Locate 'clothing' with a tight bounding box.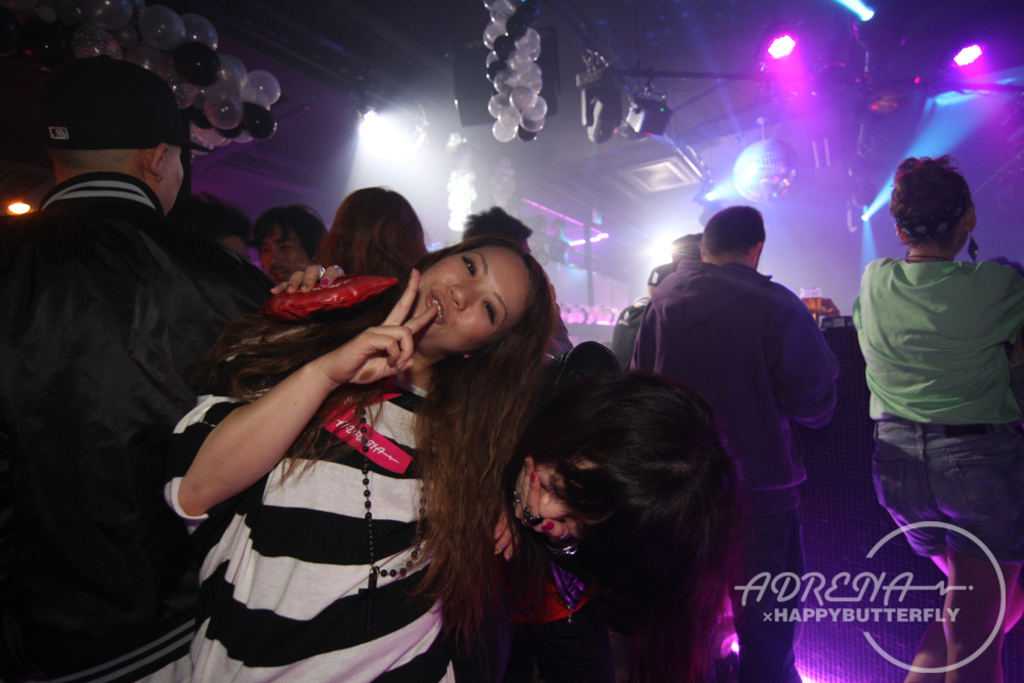
165, 372, 450, 682.
